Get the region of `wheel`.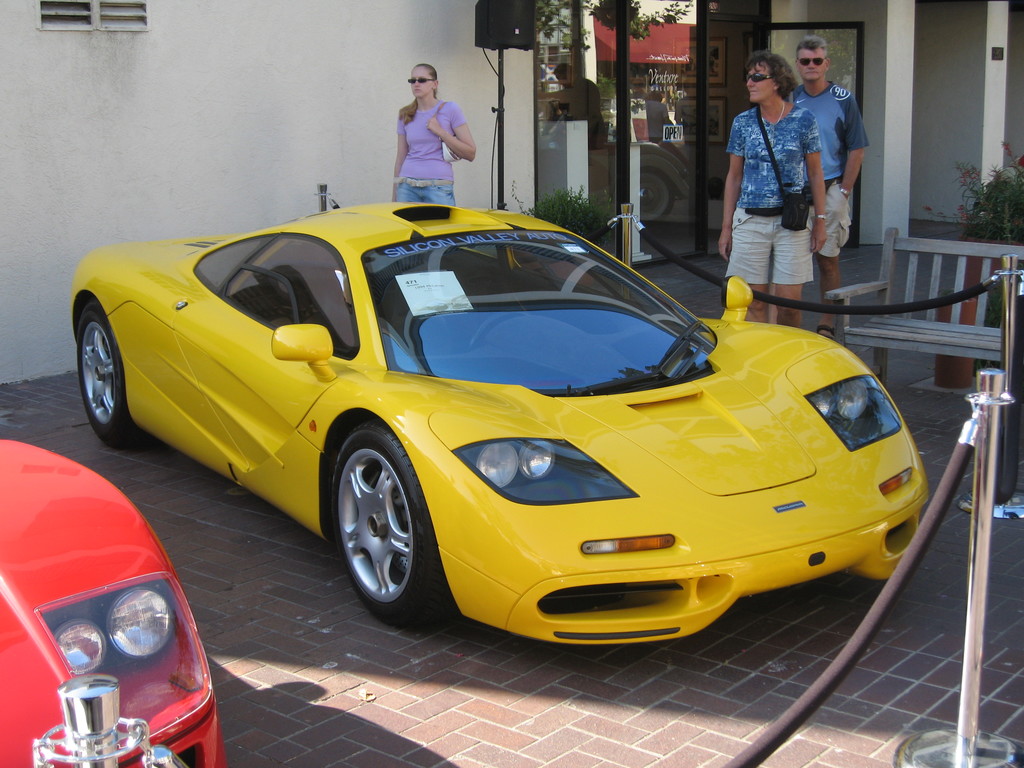
[331,434,438,637].
